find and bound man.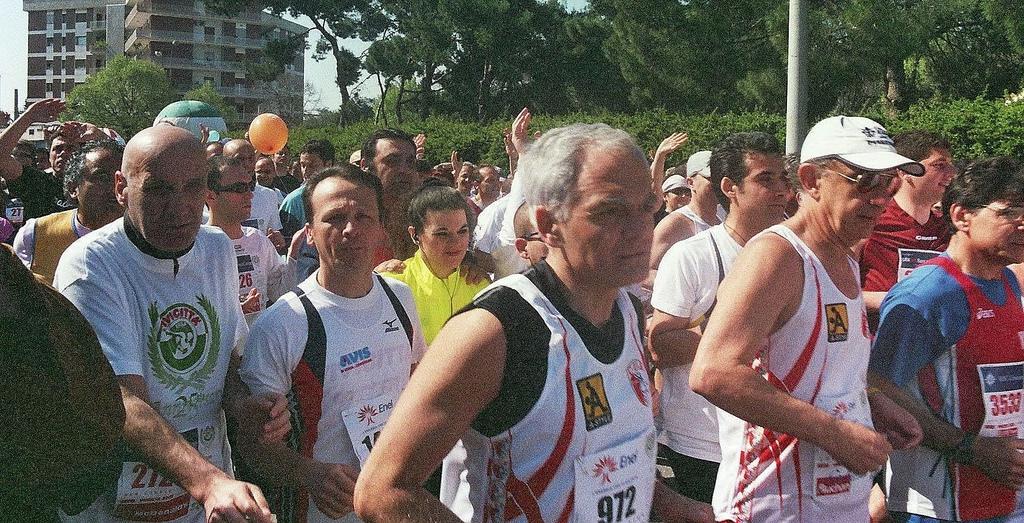
Bound: bbox(357, 125, 486, 280).
